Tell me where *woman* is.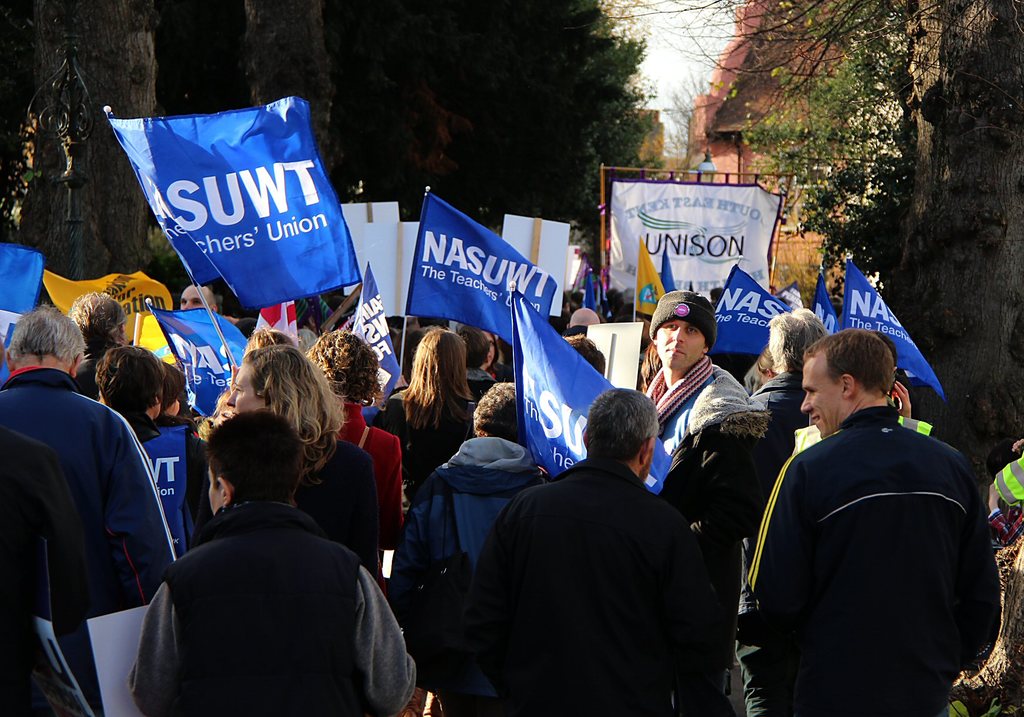
*woman* is at [x1=480, y1=330, x2=509, y2=384].
